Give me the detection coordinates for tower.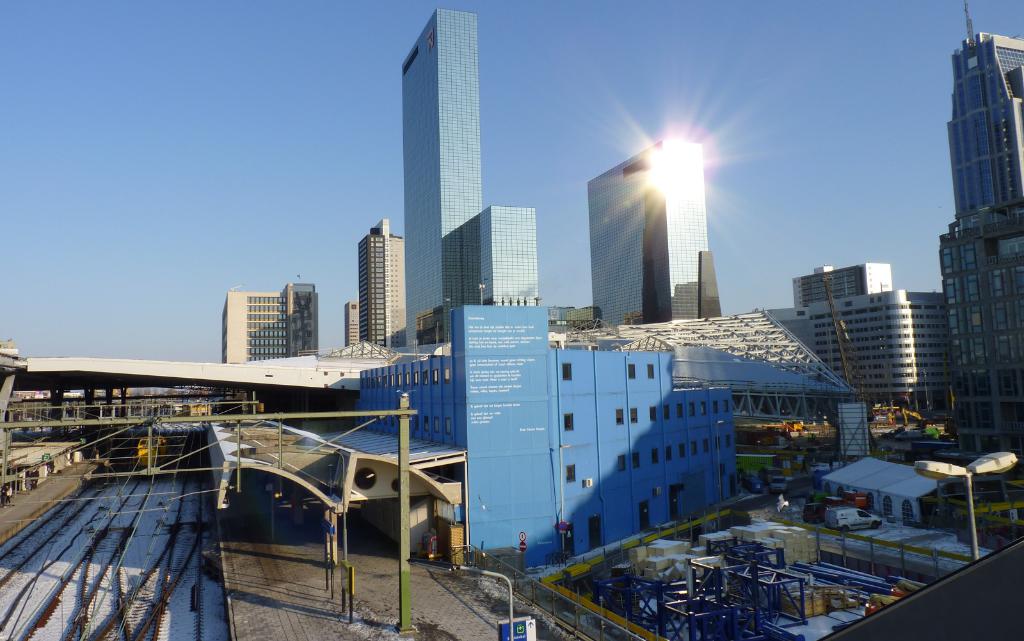
<bbox>356, 219, 408, 348</bbox>.
